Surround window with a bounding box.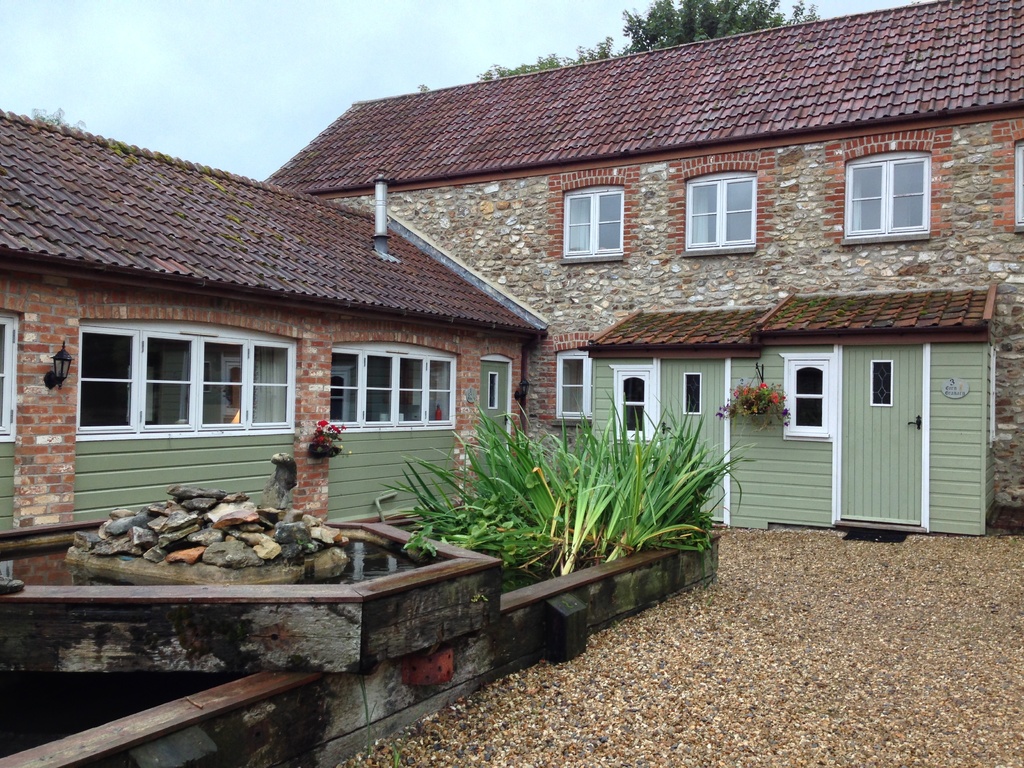
(x1=687, y1=182, x2=760, y2=245).
